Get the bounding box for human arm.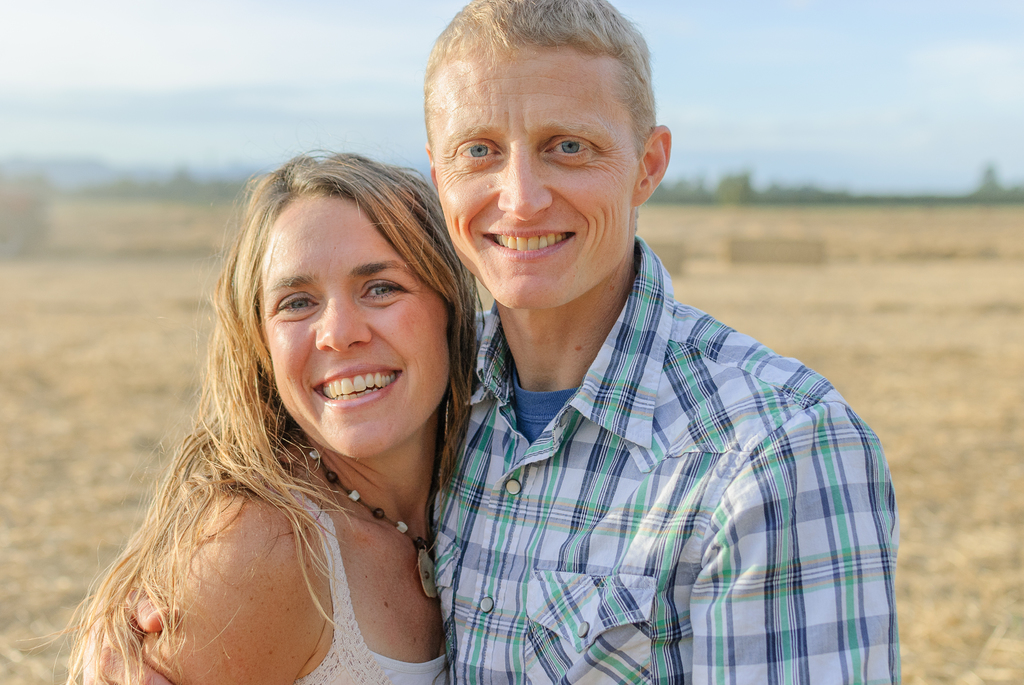
box(689, 400, 901, 684).
